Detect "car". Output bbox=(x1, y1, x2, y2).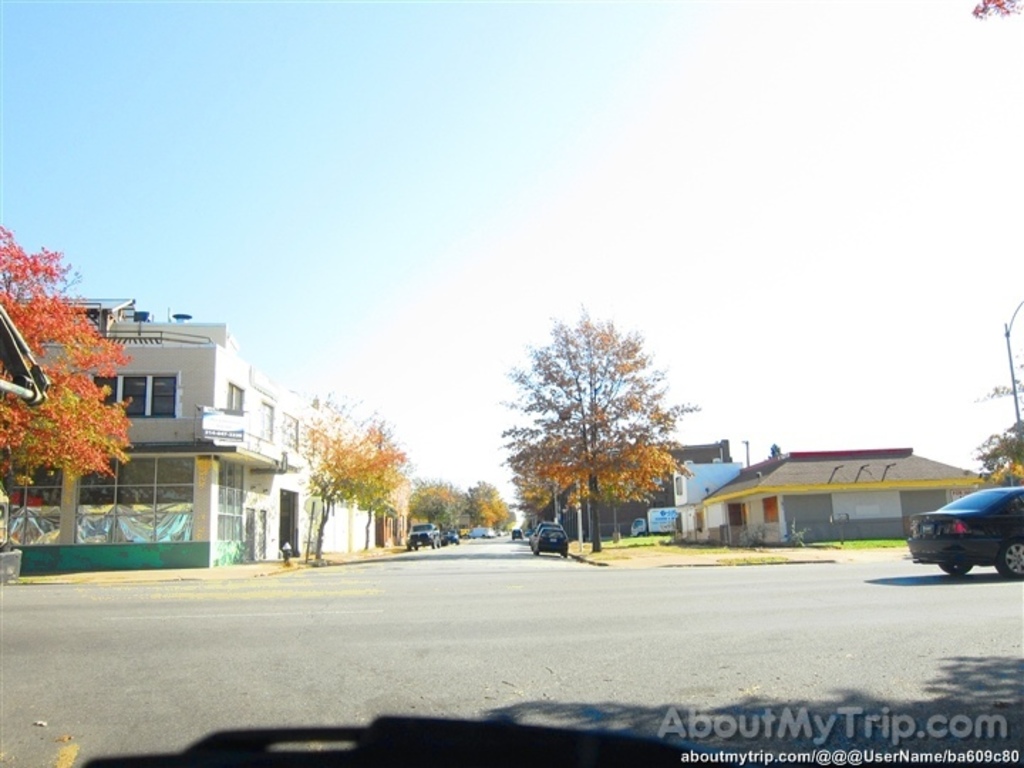
bbox=(905, 485, 1023, 582).
